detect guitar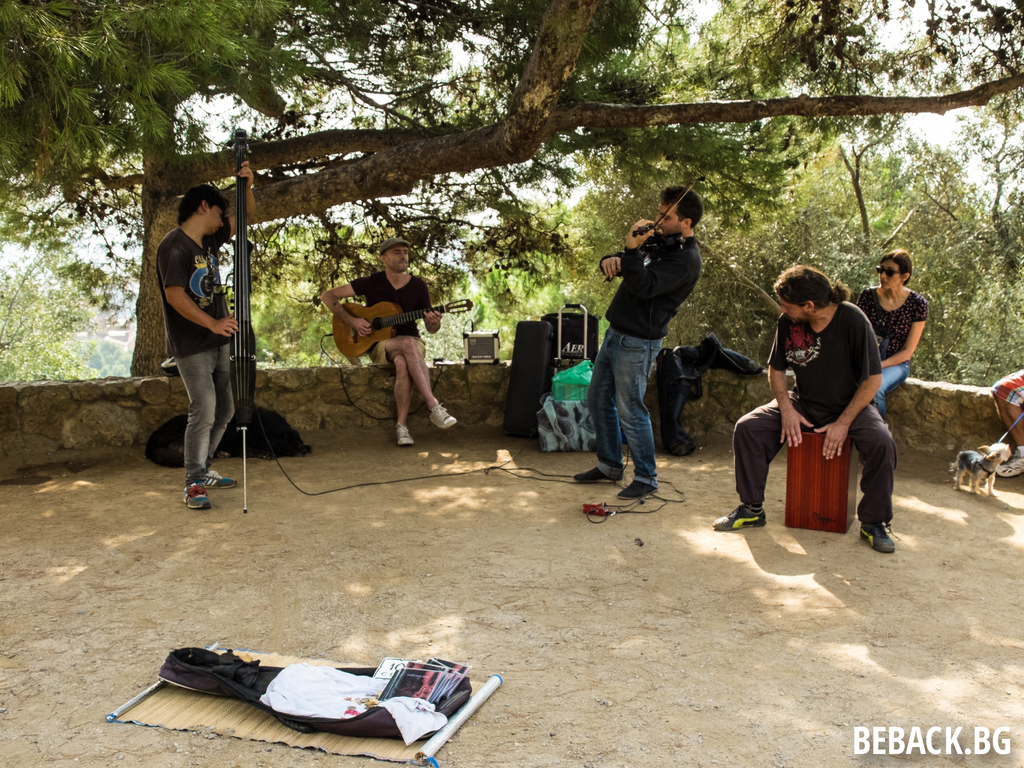
(left=333, top=300, right=474, bottom=360)
